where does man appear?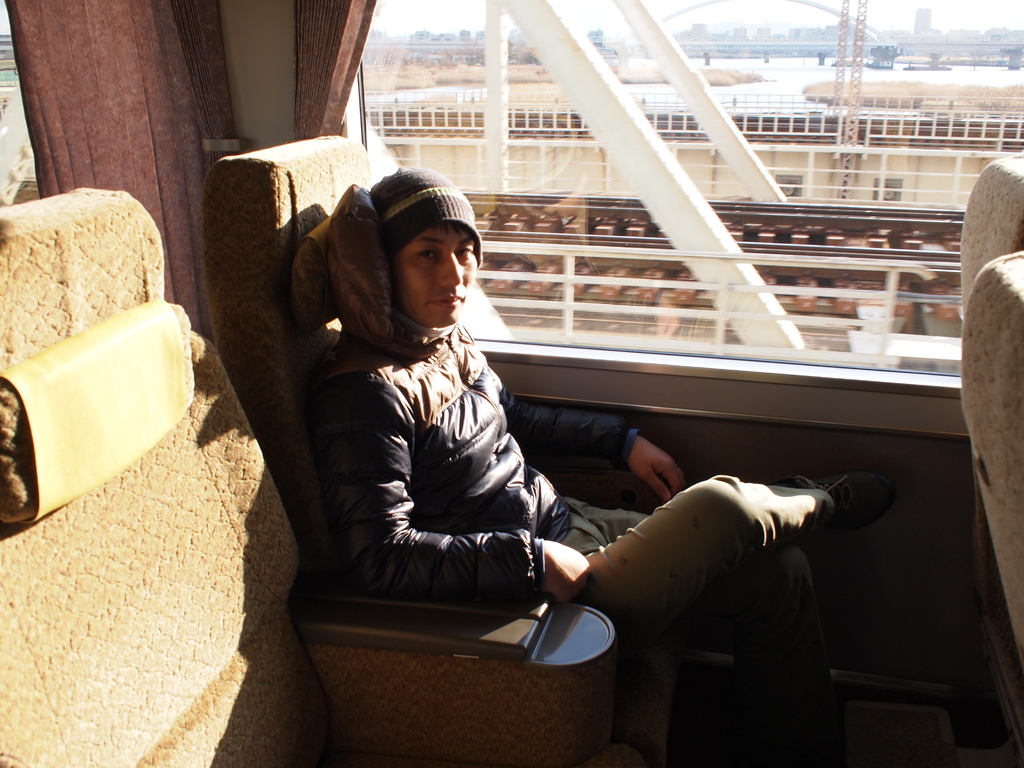
Appears at (324,170,896,767).
